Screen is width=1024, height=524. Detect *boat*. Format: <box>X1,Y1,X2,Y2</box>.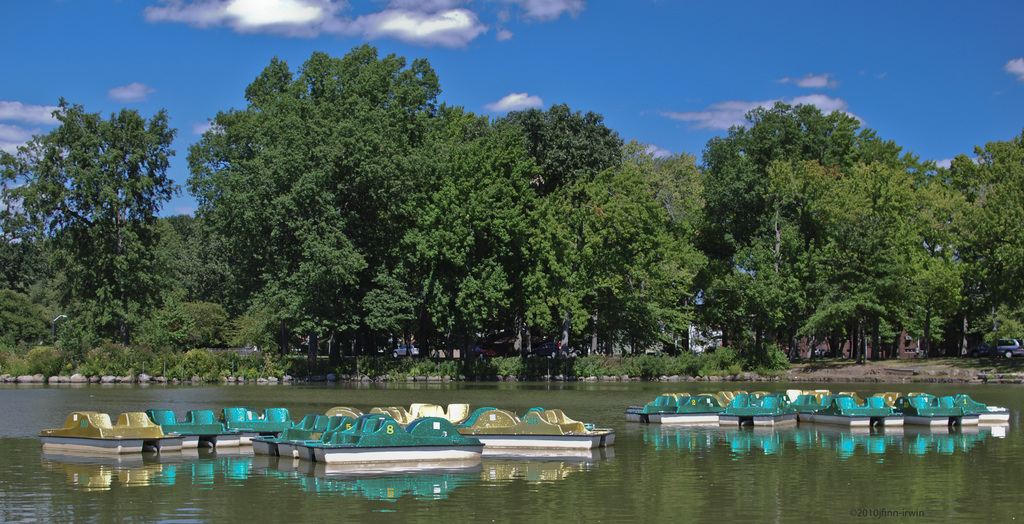
<box>296,409,490,466</box>.
